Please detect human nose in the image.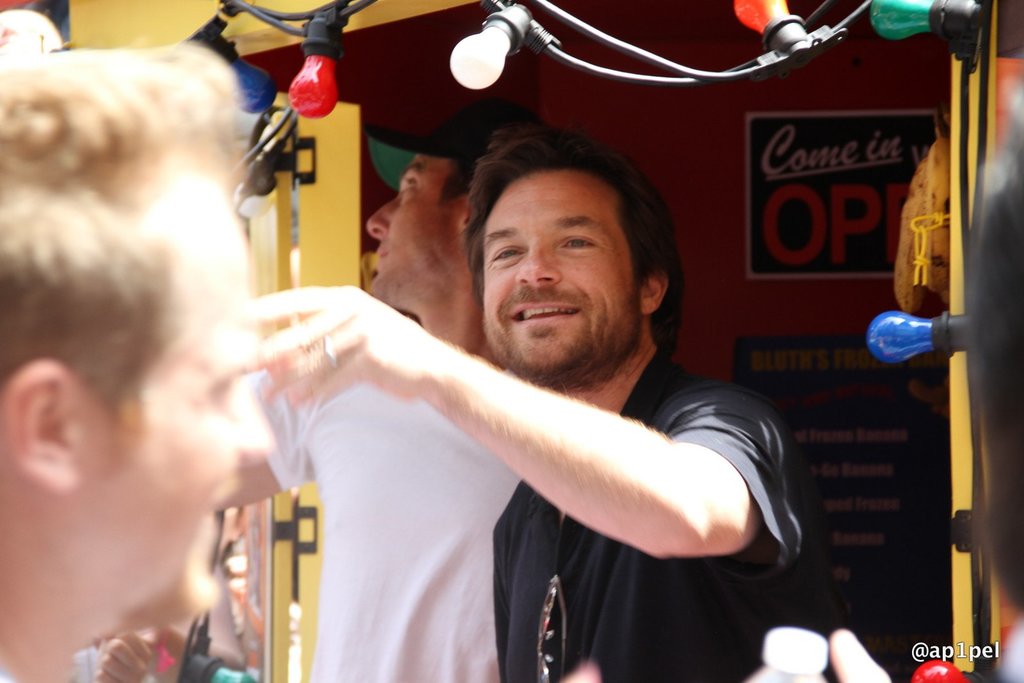
(left=516, top=247, right=561, bottom=287).
